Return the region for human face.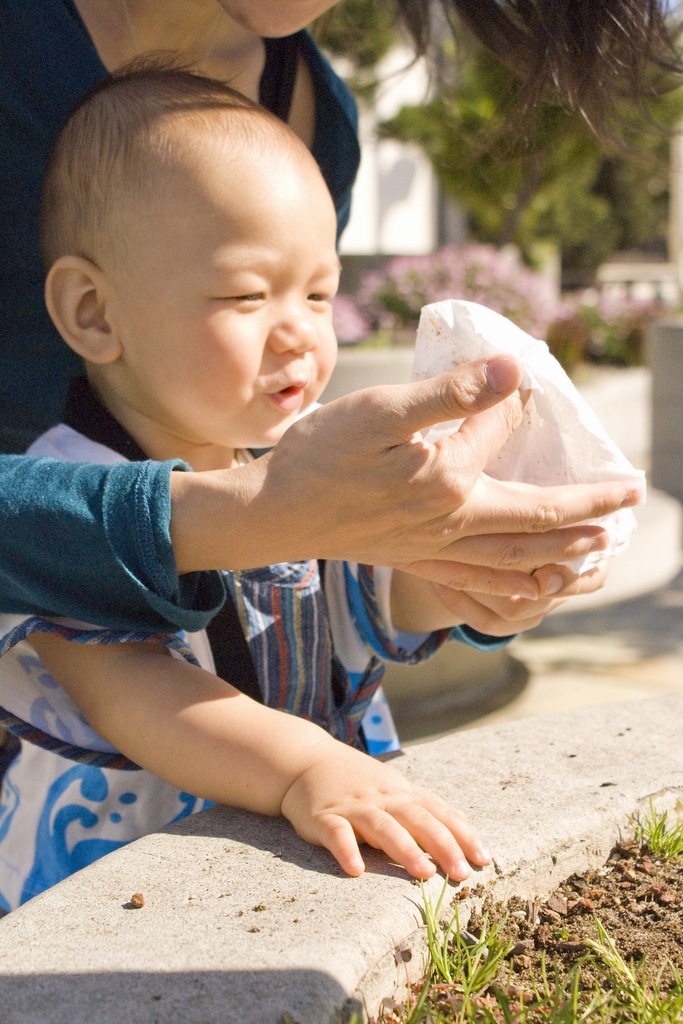
select_region(118, 160, 351, 445).
